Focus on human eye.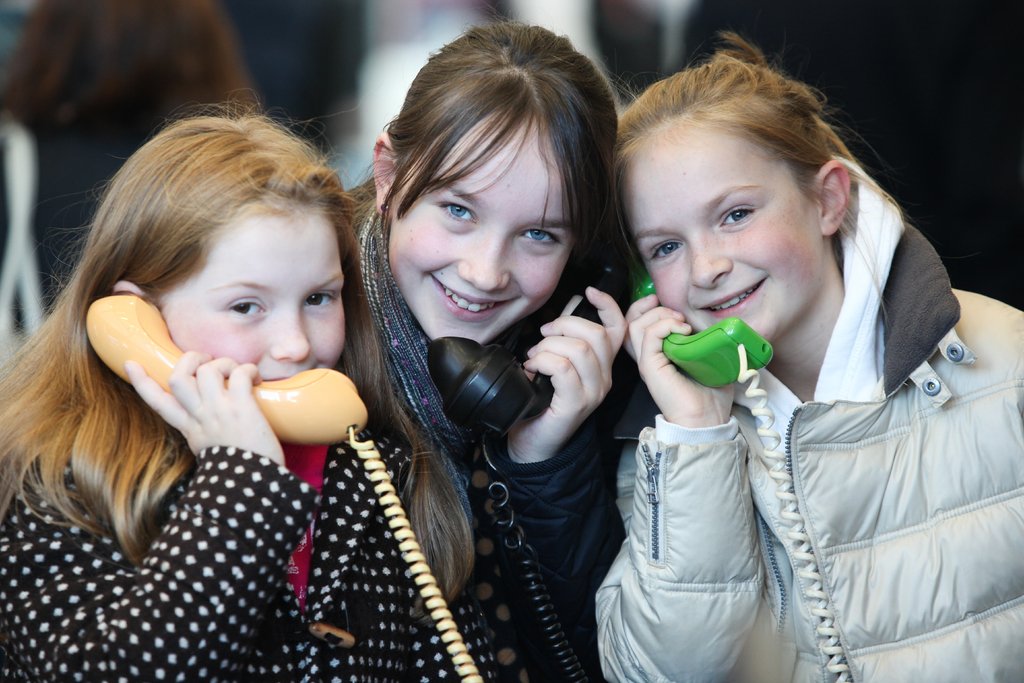
Focused at <region>298, 288, 334, 315</region>.
